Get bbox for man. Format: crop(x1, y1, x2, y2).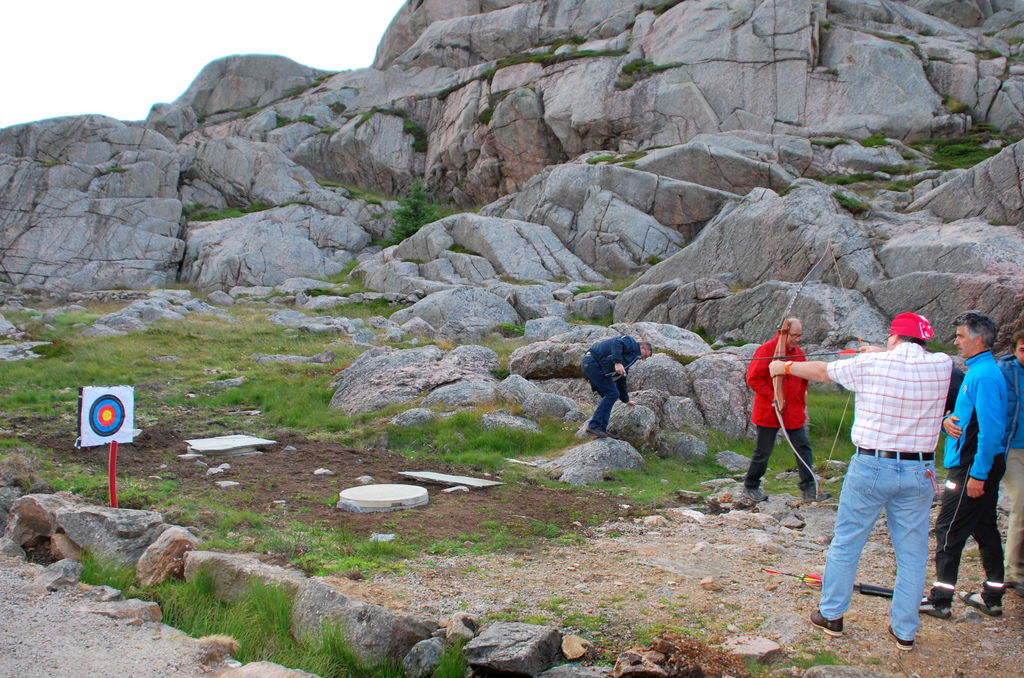
crop(738, 318, 819, 499).
